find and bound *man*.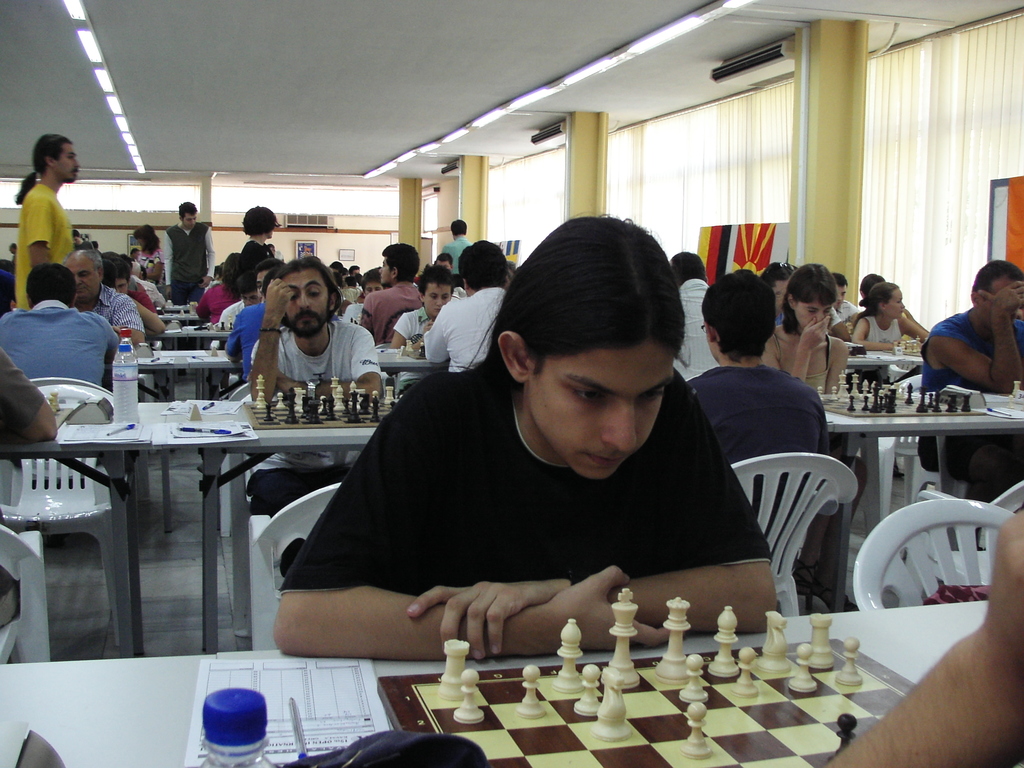
Bound: rect(354, 241, 422, 346).
